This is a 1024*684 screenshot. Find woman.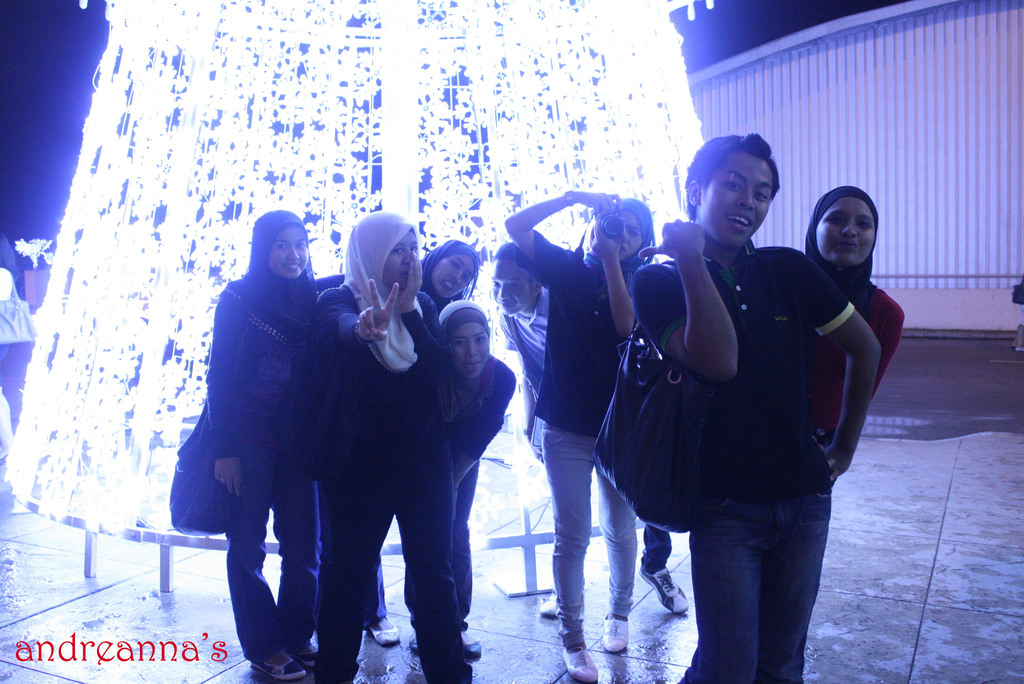
Bounding box: bbox=[486, 248, 689, 625].
